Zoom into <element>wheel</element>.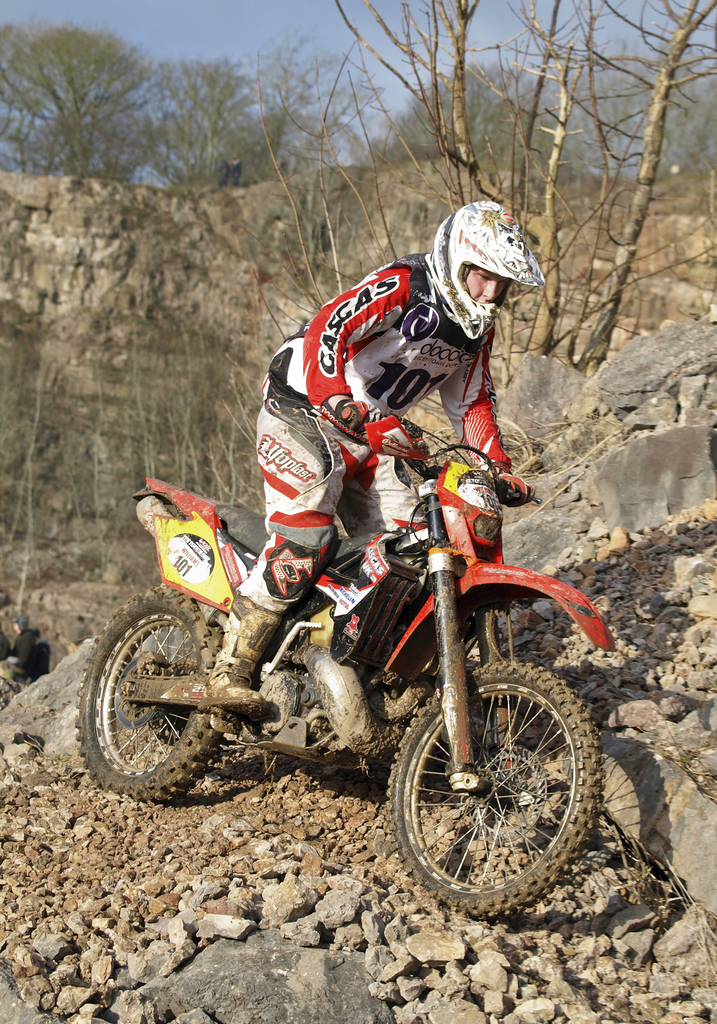
Zoom target: 388,662,609,925.
